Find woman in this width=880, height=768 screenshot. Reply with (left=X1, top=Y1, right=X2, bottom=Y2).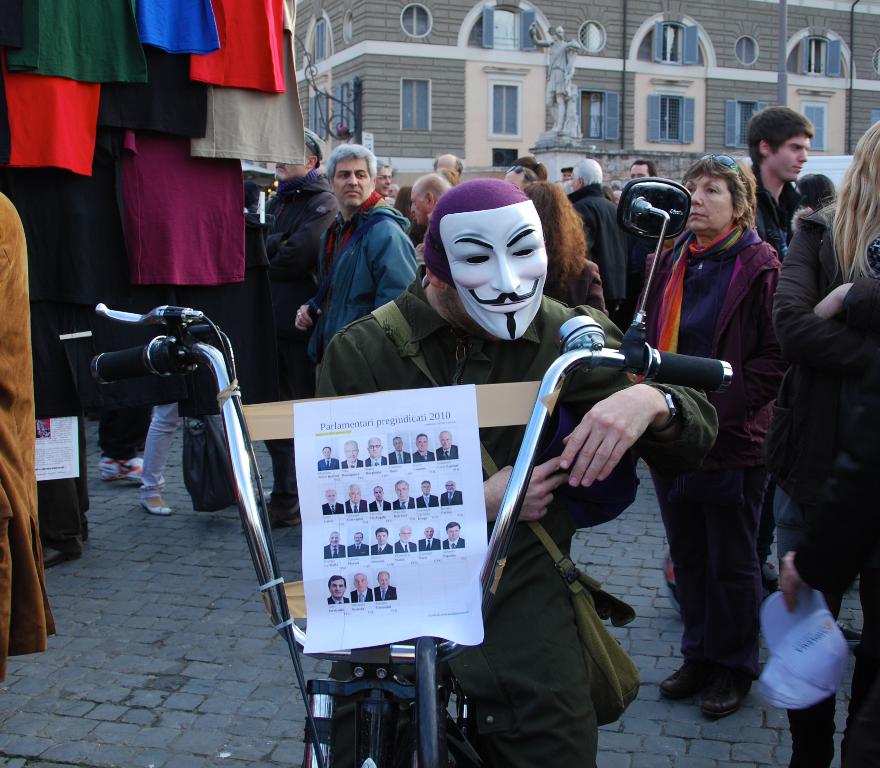
(left=392, top=186, right=415, bottom=234).
